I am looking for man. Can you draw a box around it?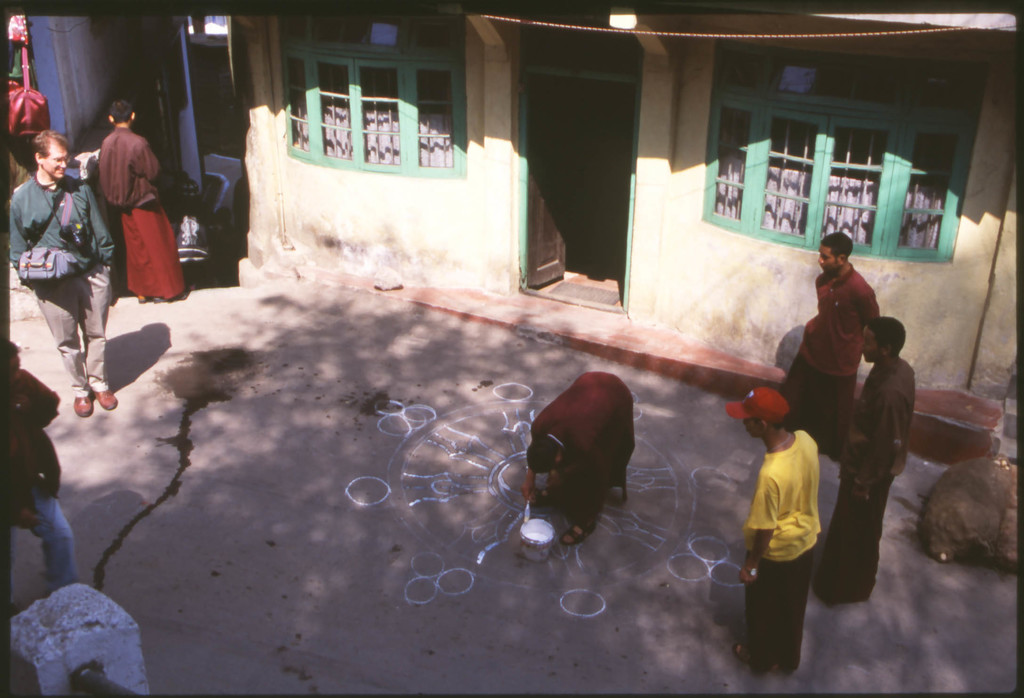
Sure, the bounding box is bbox=(1, 338, 81, 598).
